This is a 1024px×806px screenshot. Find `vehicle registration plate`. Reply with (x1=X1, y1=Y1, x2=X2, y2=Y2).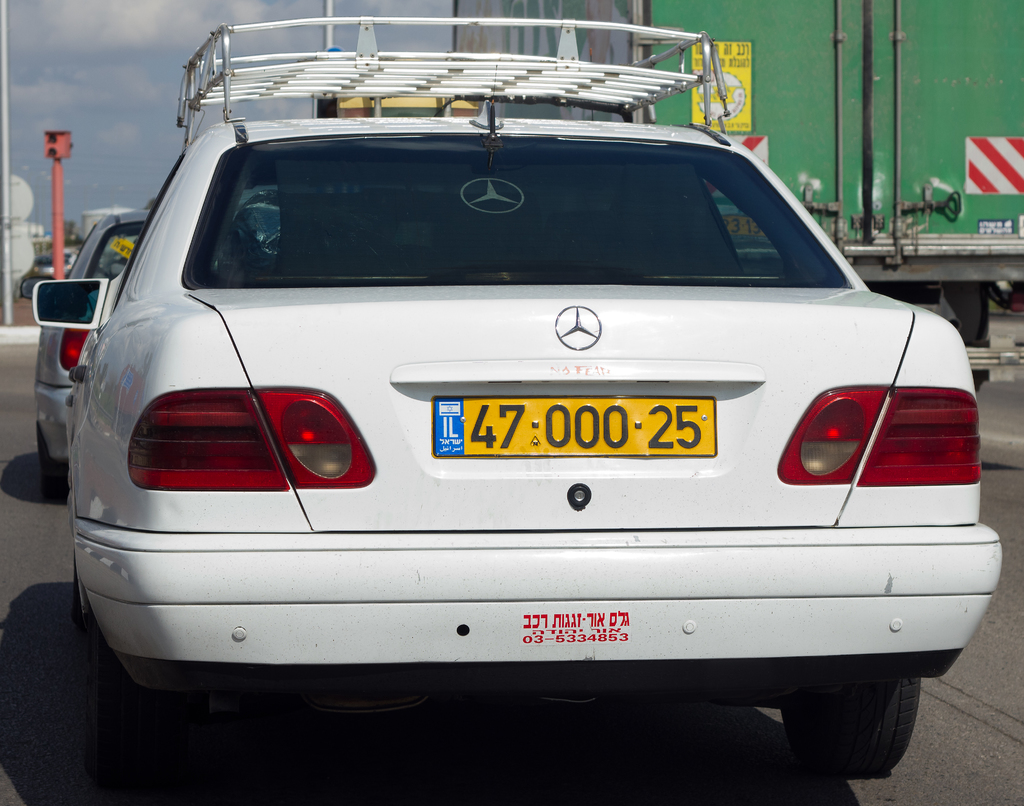
(x1=434, y1=394, x2=716, y2=457).
